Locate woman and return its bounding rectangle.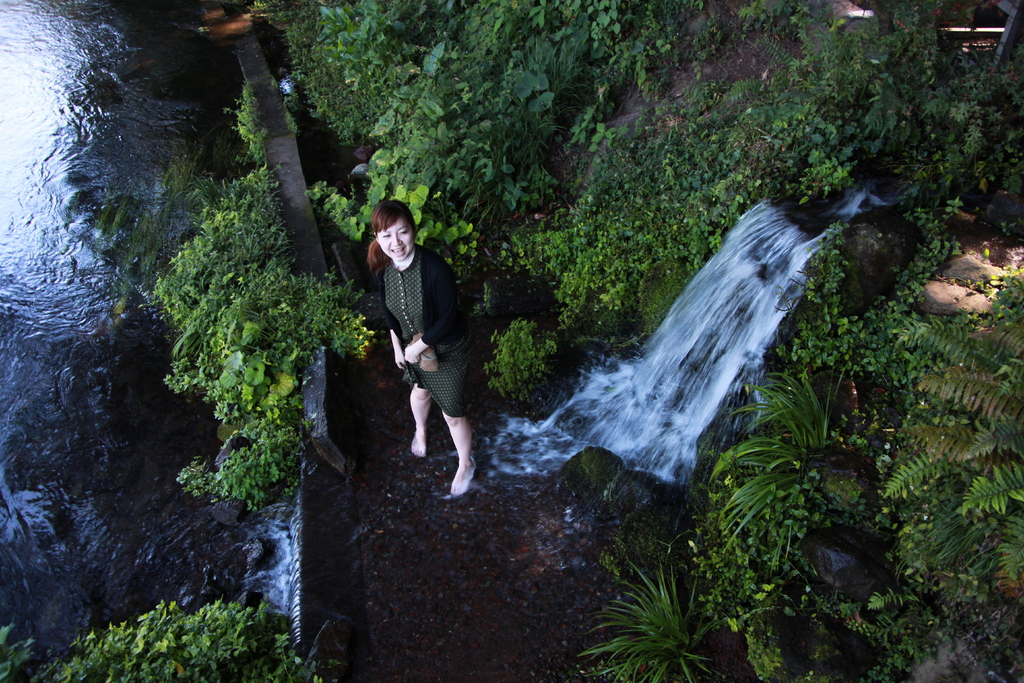
<box>369,198,476,502</box>.
